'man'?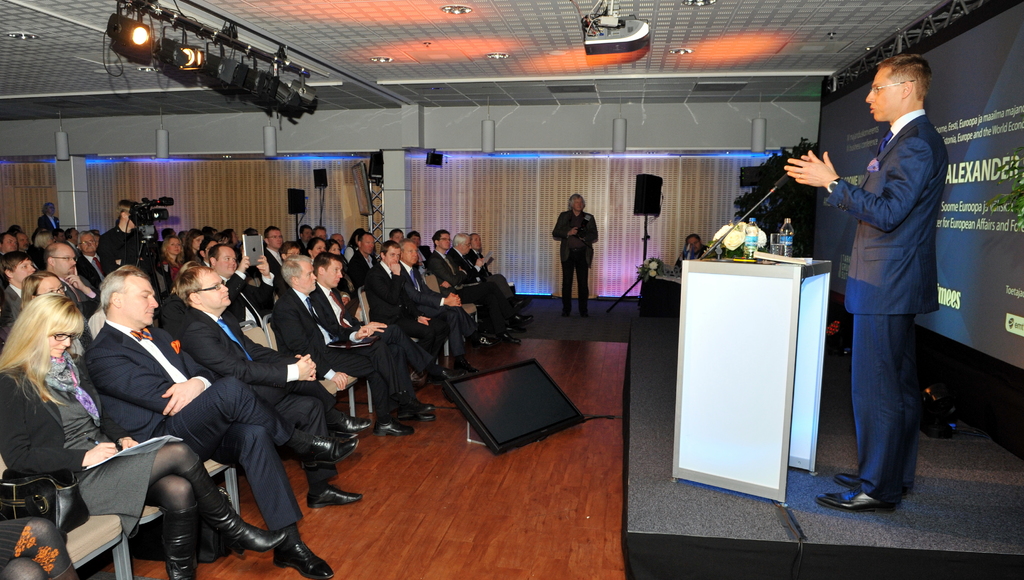
Rect(72, 230, 124, 291)
